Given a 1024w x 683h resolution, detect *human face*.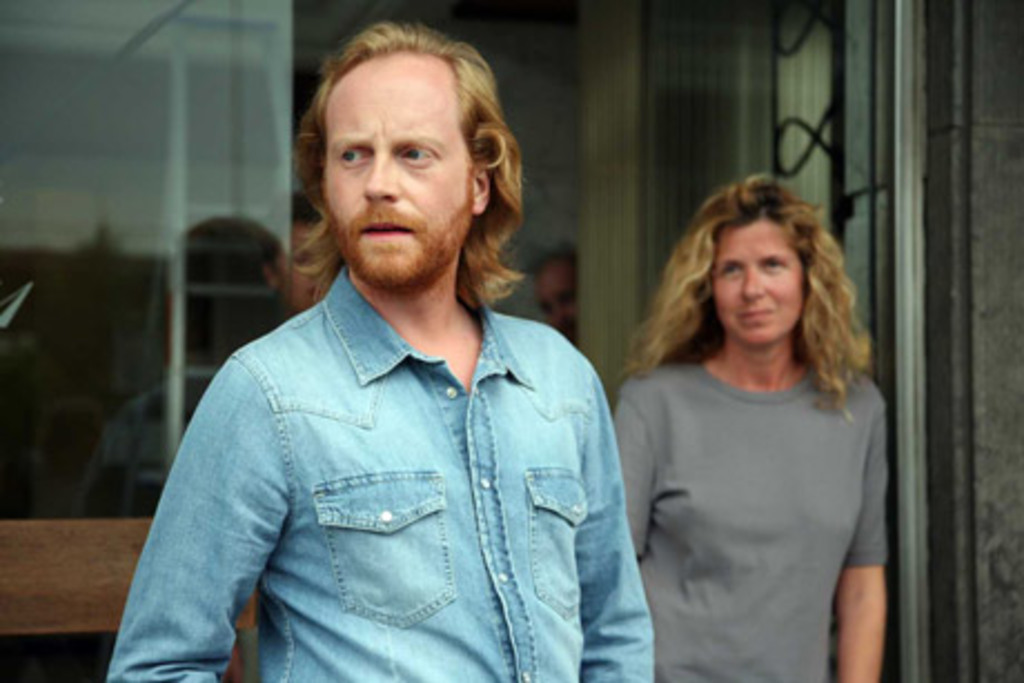
detection(715, 216, 808, 343).
